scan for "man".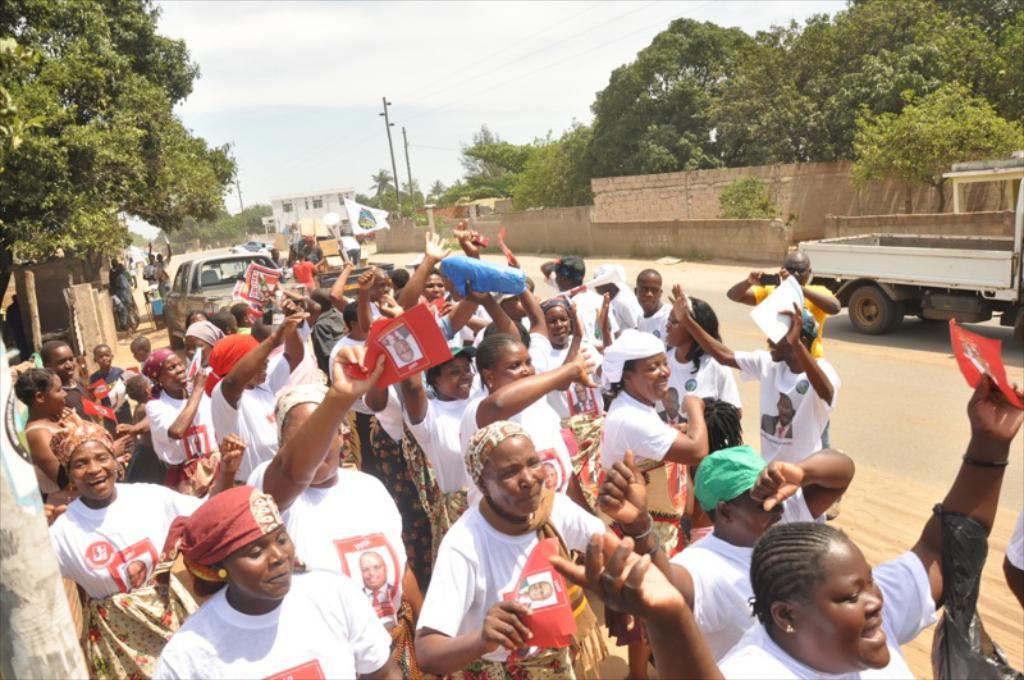
Scan result: {"left": 635, "top": 269, "right": 680, "bottom": 339}.
